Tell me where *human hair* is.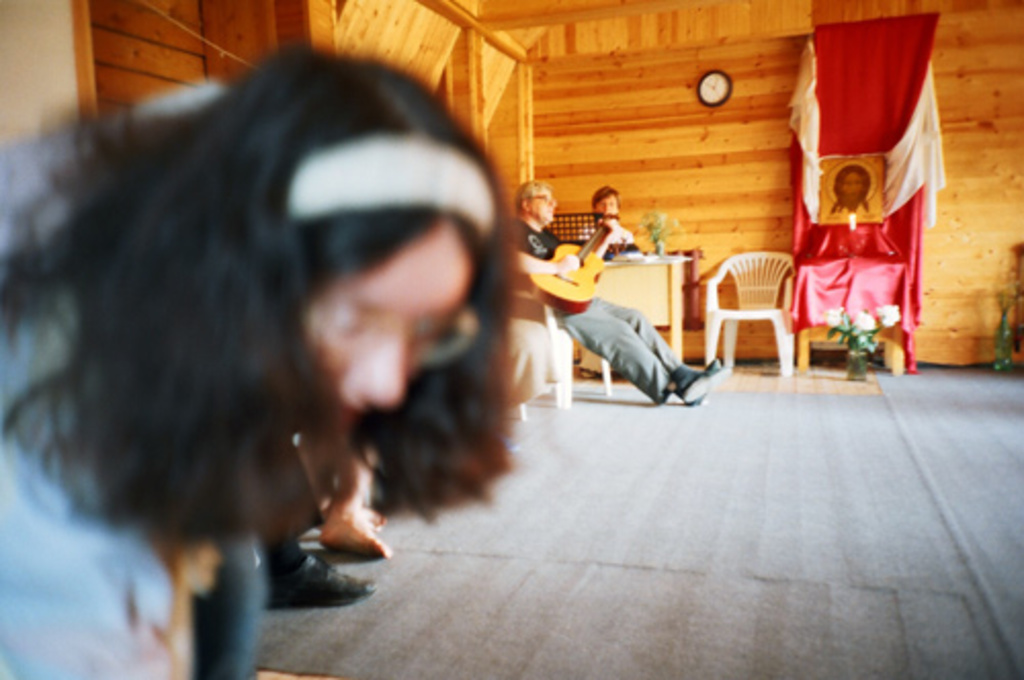
*human hair* is at l=592, t=186, r=618, b=215.
